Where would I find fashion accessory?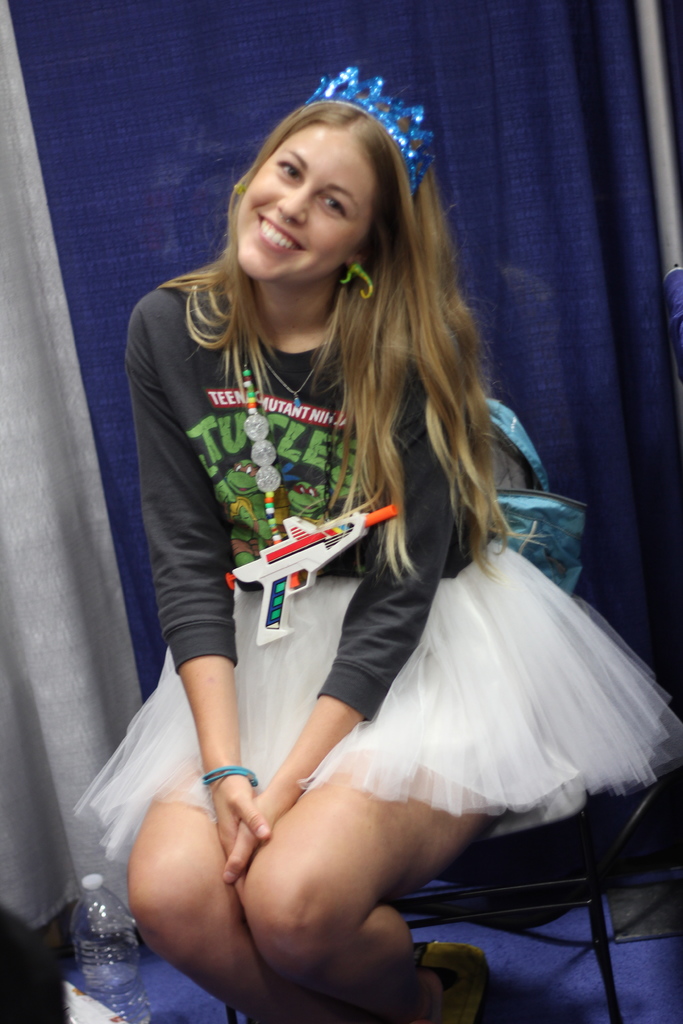
At Rect(339, 262, 370, 293).
